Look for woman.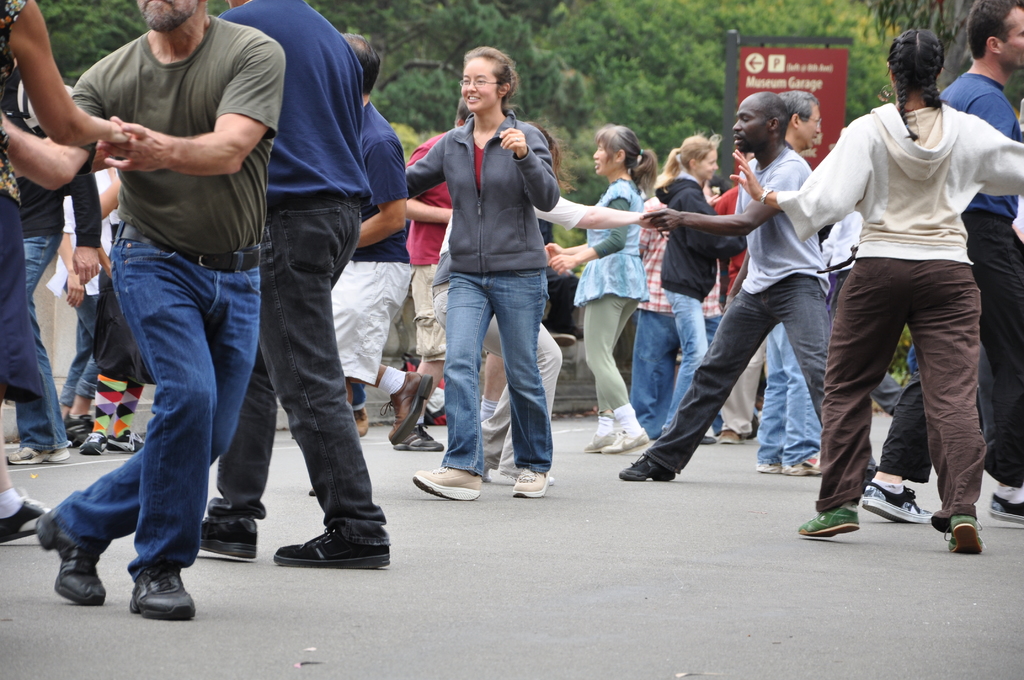
Found: Rect(656, 129, 751, 439).
